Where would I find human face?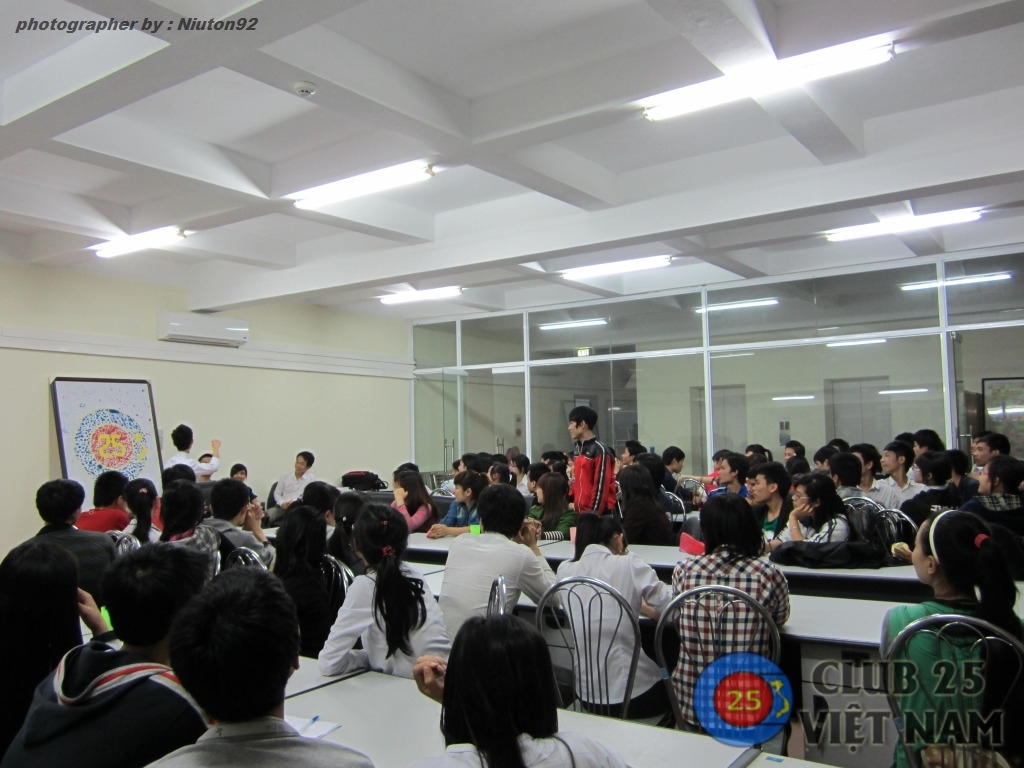
At bbox(882, 451, 903, 474).
